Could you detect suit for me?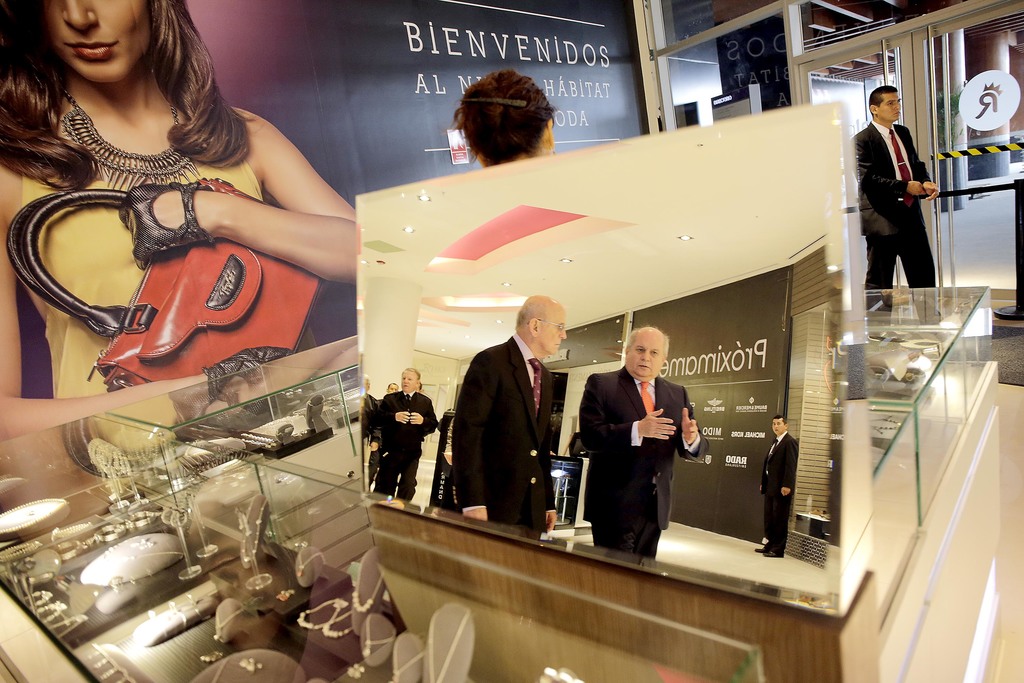
Detection result: <bbox>444, 333, 557, 531</bbox>.
